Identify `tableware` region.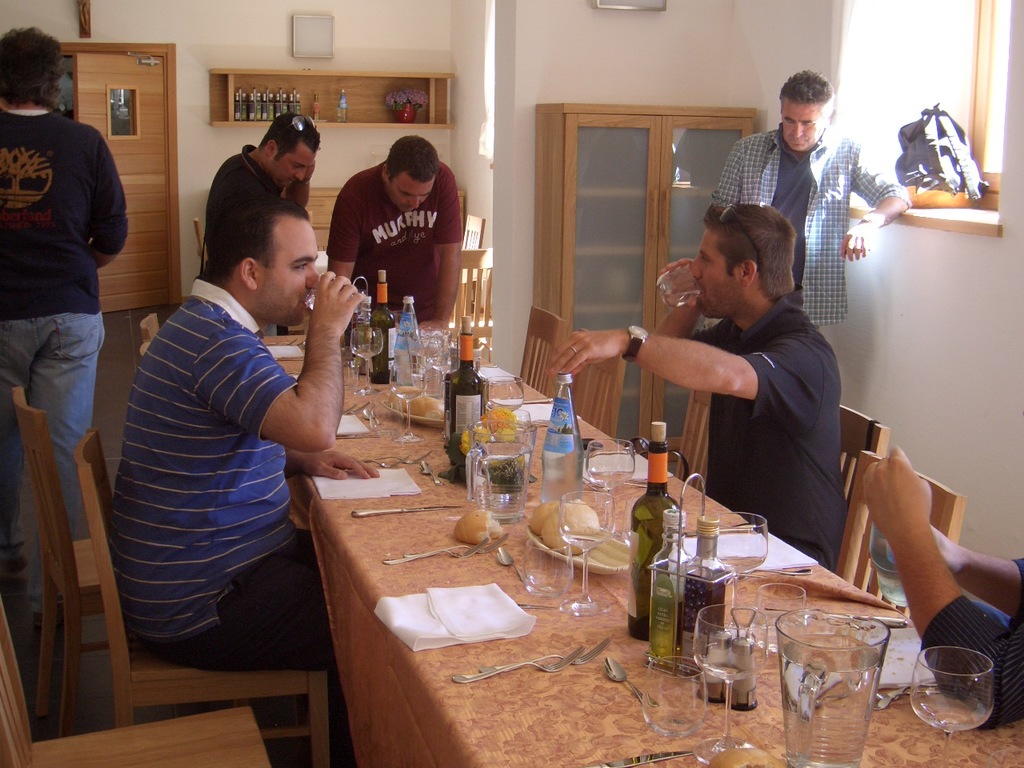
Region: detection(534, 367, 582, 510).
